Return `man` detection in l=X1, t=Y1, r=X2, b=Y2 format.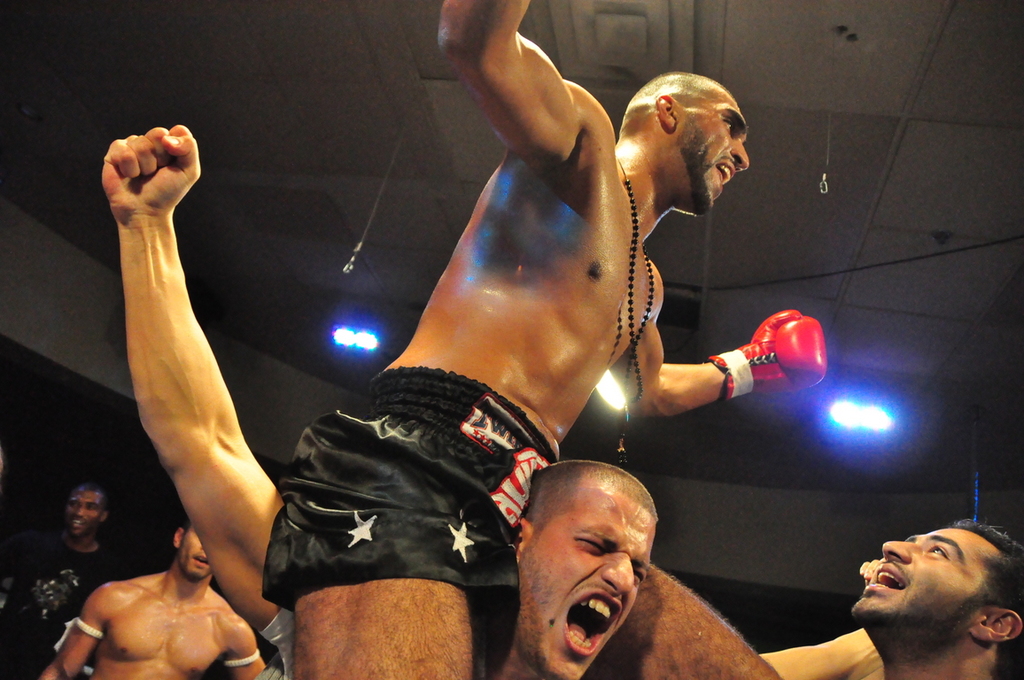
l=253, t=0, r=822, b=679.
